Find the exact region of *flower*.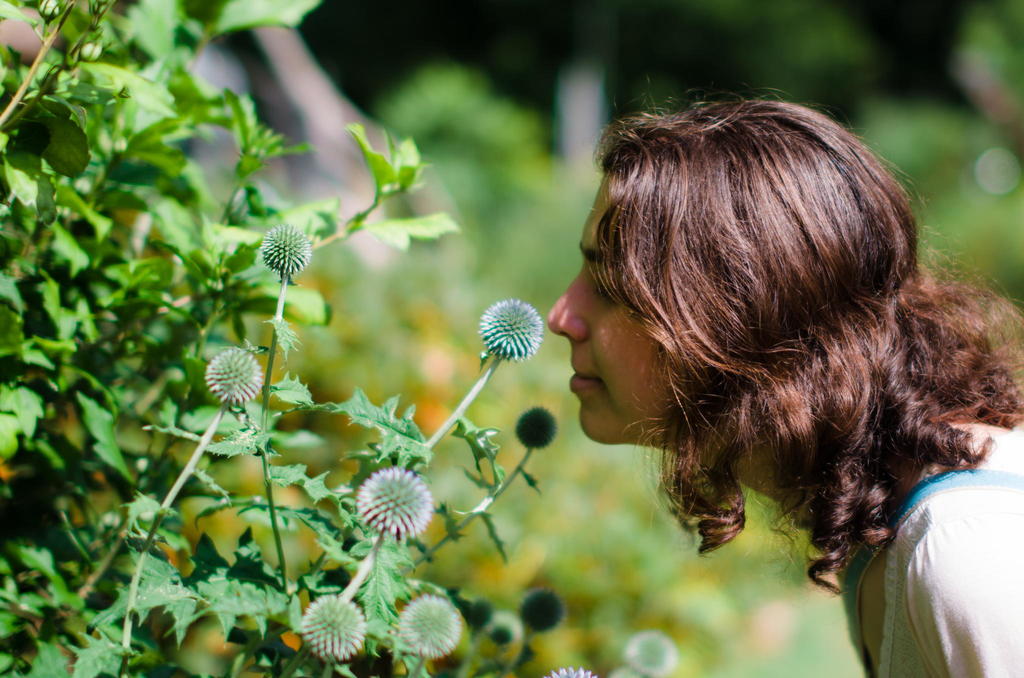
Exact region: <bbox>522, 588, 563, 629</bbox>.
